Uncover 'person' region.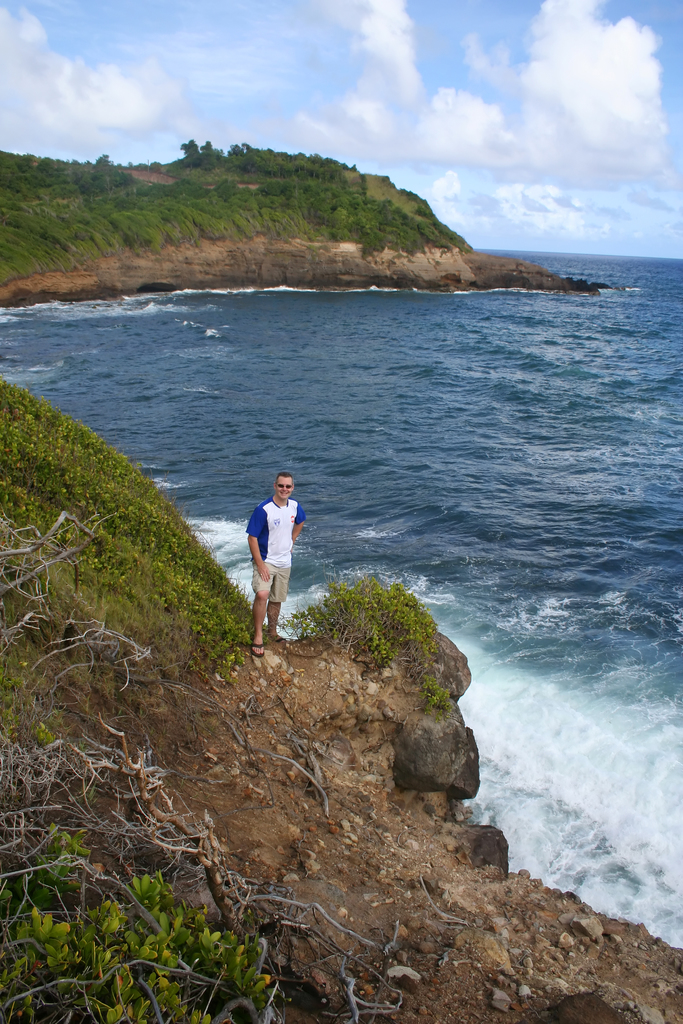
Uncovered: bbox=(249, 467, 308, 648).
